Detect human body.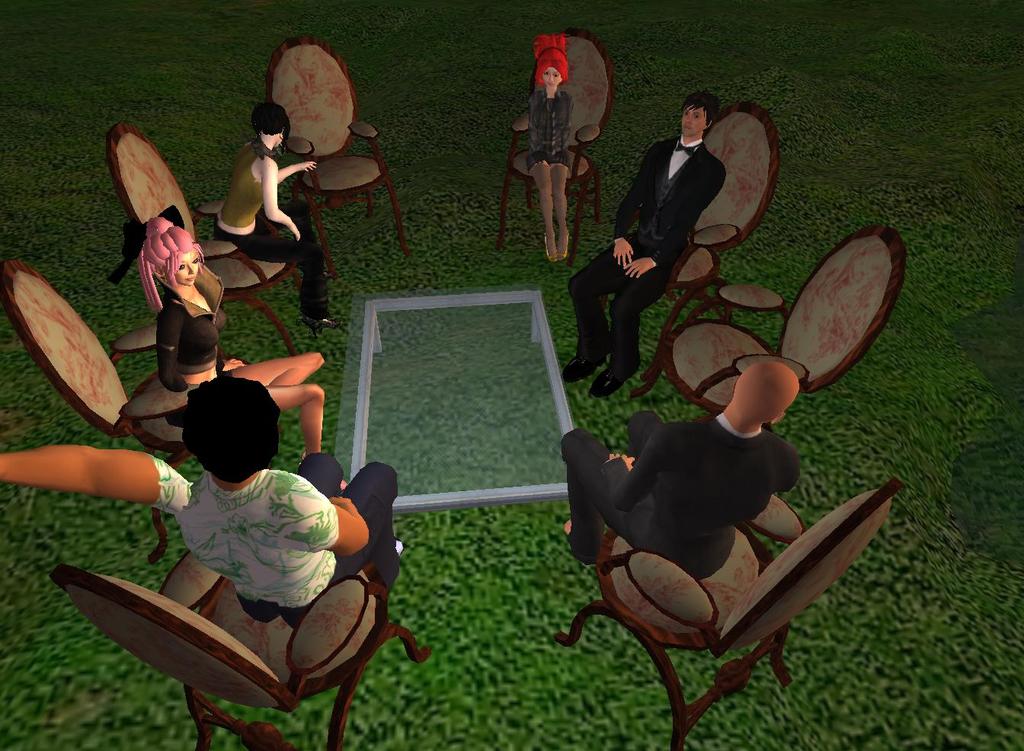
Detected at 2:375:403:633.
